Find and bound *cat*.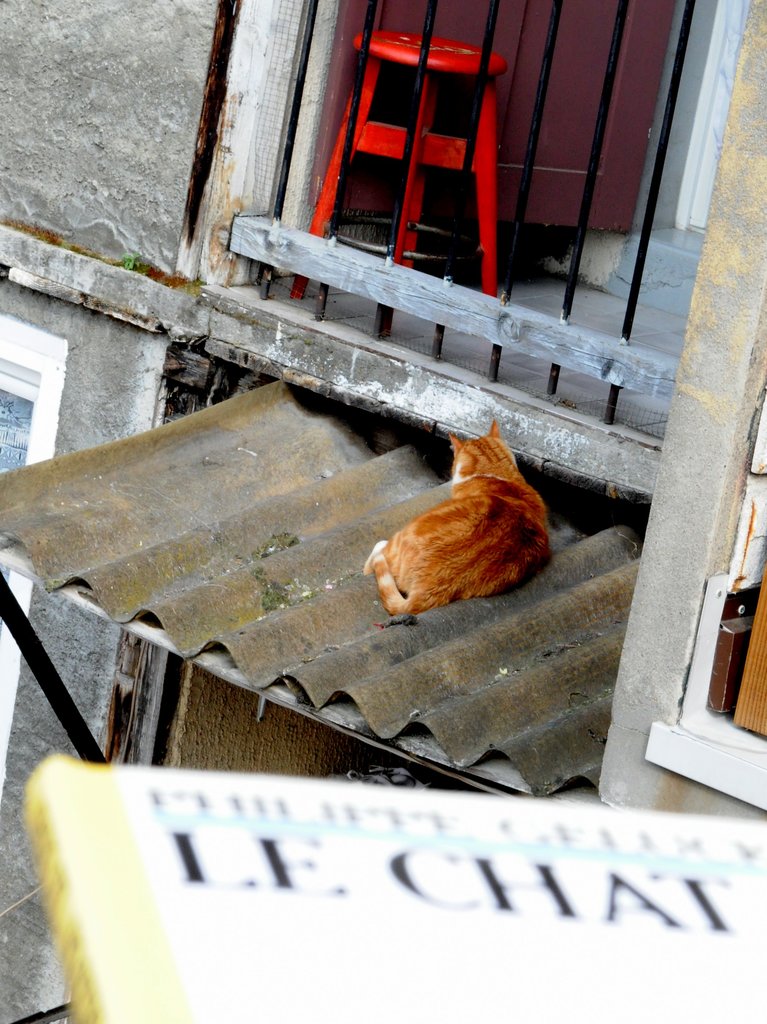
Bound: 360, 417, 554, 612.
